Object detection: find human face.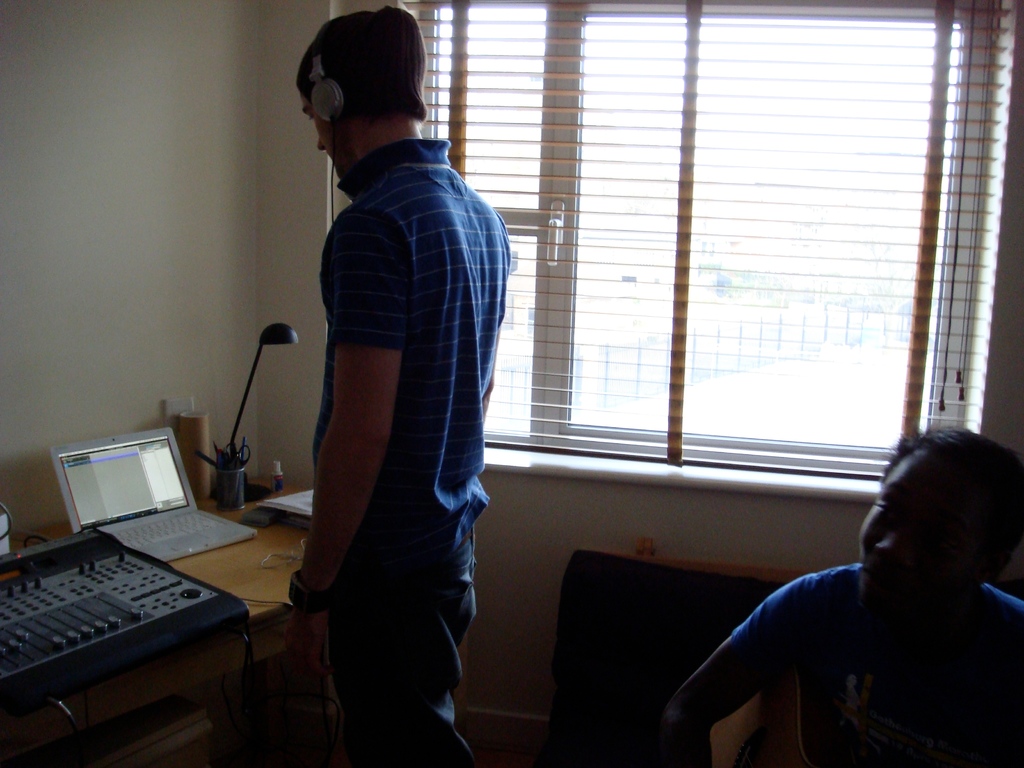
(303, 104, 353, 184).
